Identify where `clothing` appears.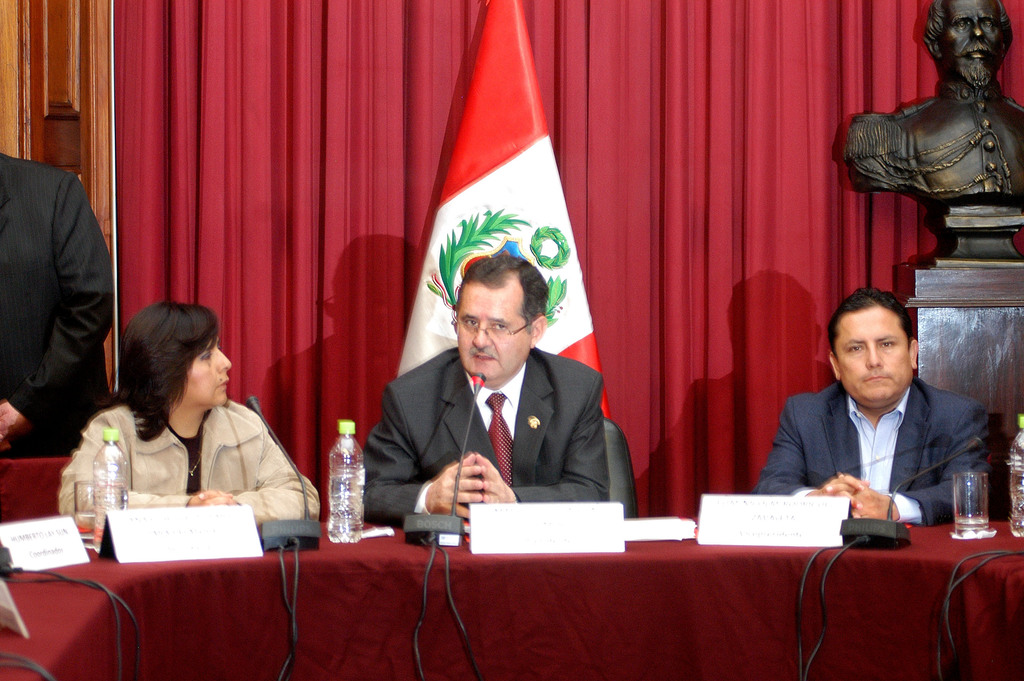
Appears at bbox(353, 343, 613, 527).
